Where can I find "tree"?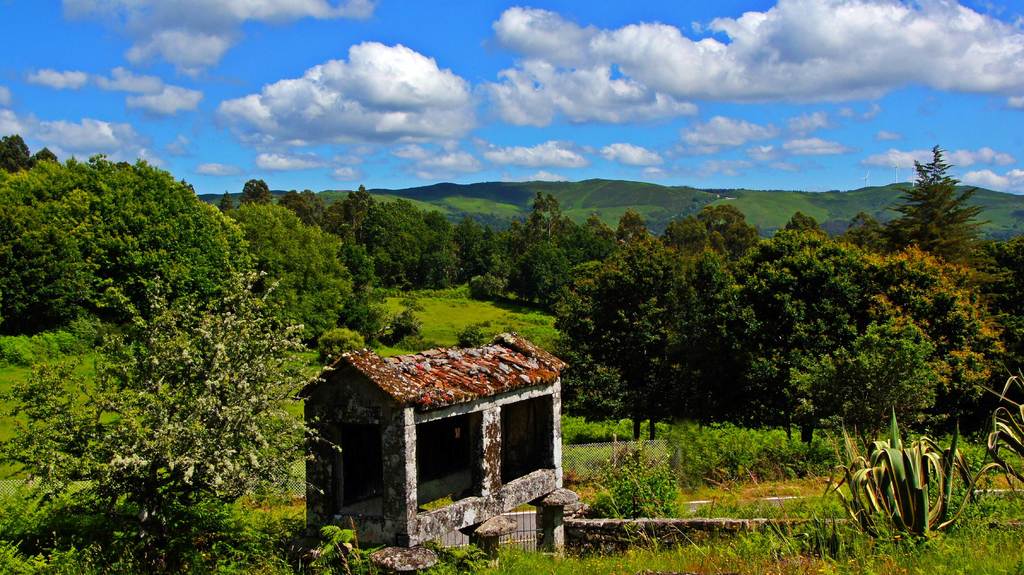
You can find it at Rect(219, 195, 360, 349).
